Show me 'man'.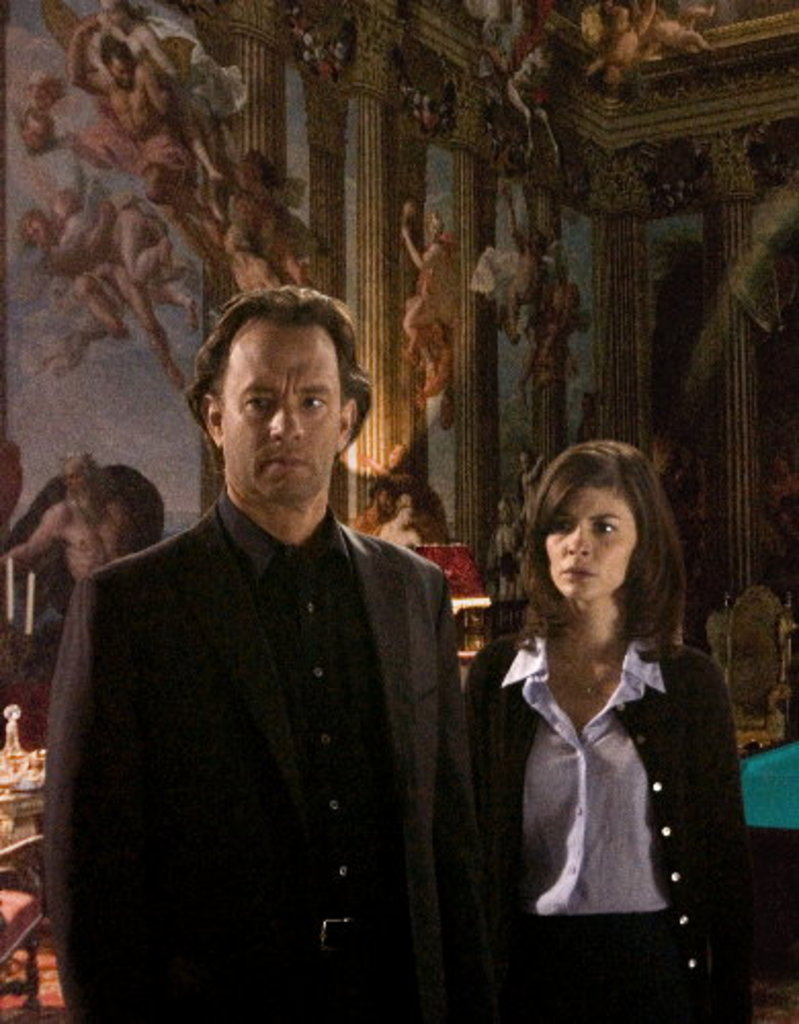
'man' is here: box(0, 451, 131, 588).
